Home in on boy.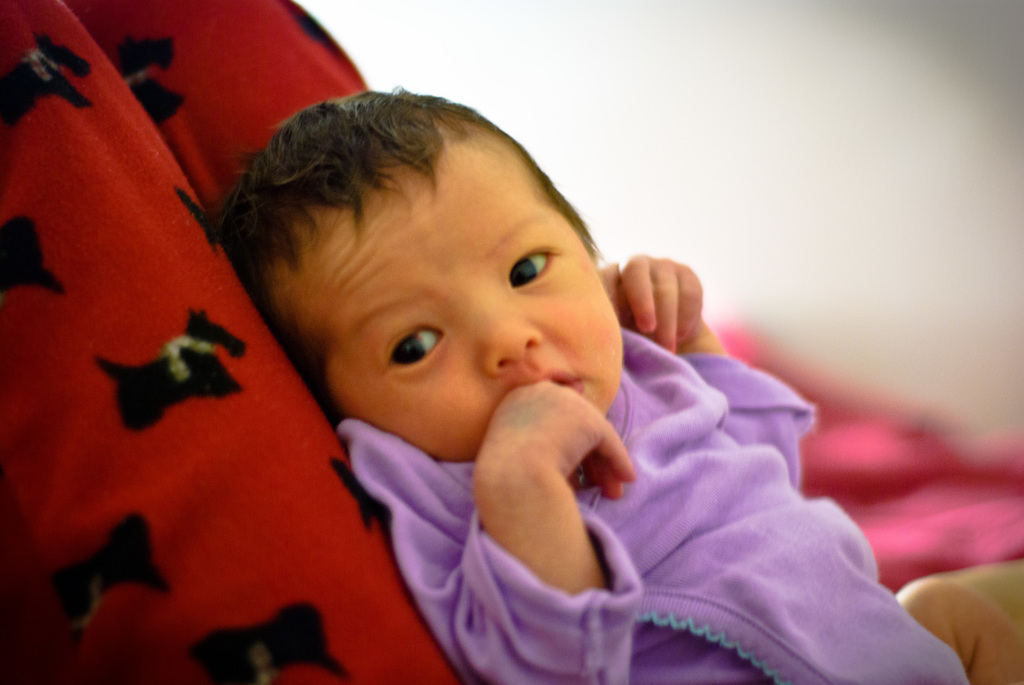
Homed in at {"left": 223, "top": 88, "right": 1023, "bottom": 684}.
